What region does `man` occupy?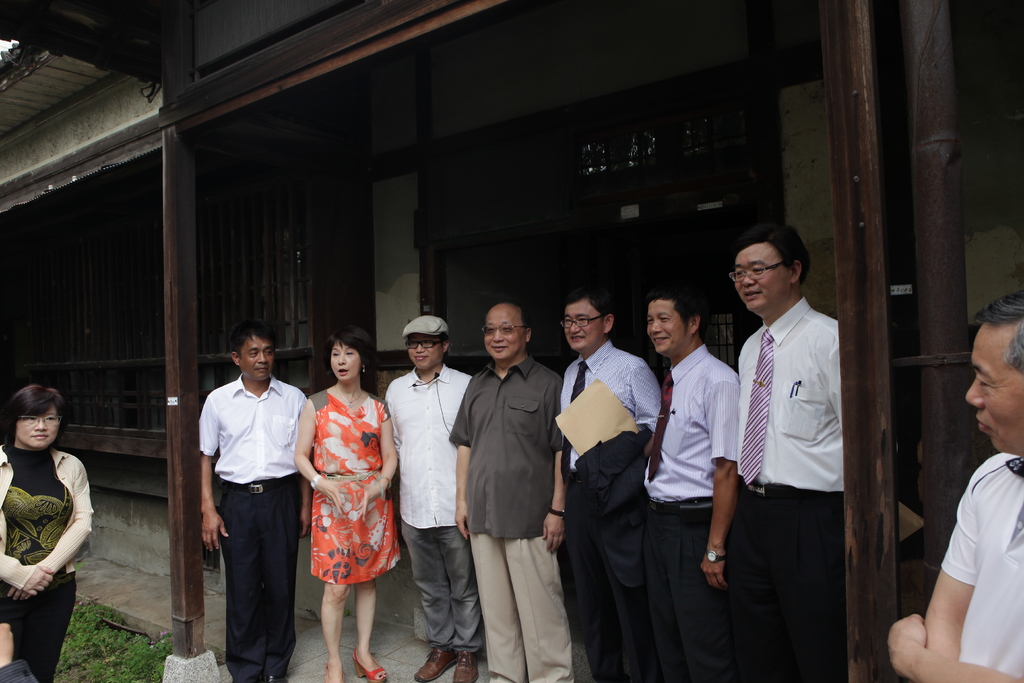
BBox(561, 286, 664, 682).
